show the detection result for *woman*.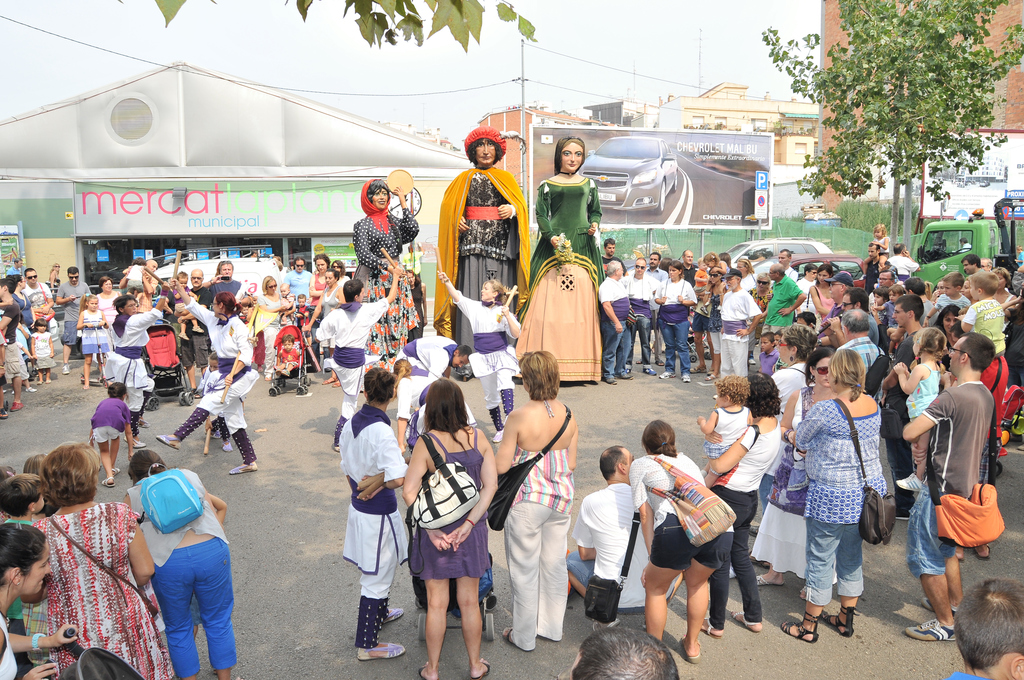
<region>329, 261, 349, 284</region>.
